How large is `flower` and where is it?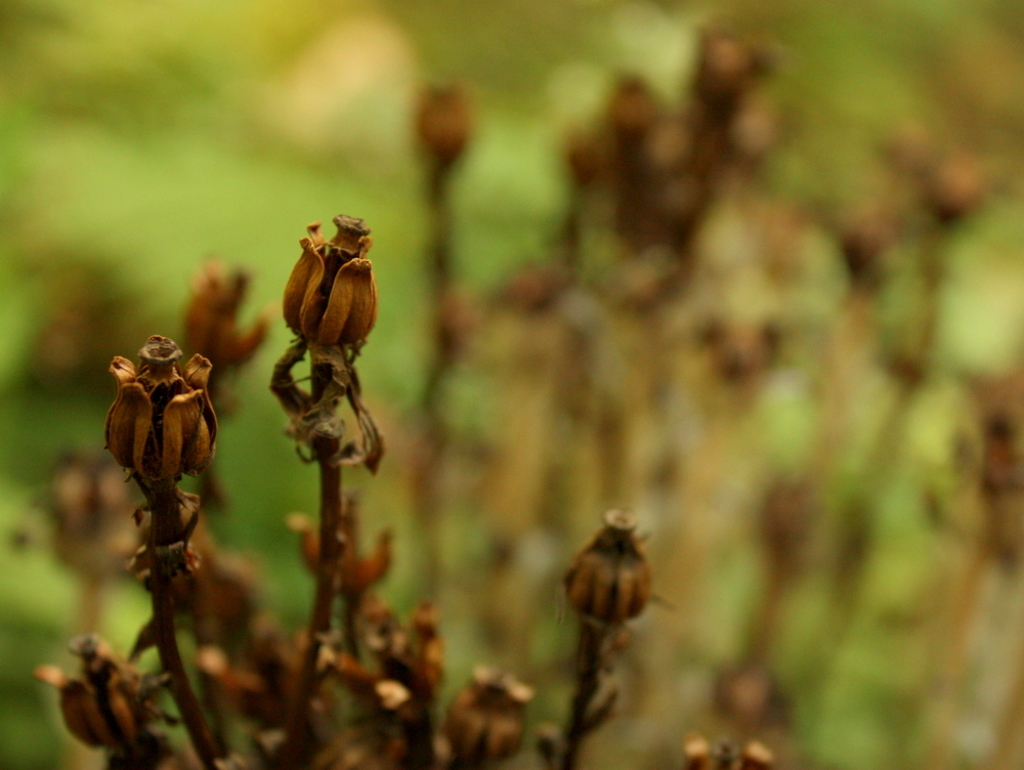
Bounding box: left=104, top=334, right=220, bottom=485.
